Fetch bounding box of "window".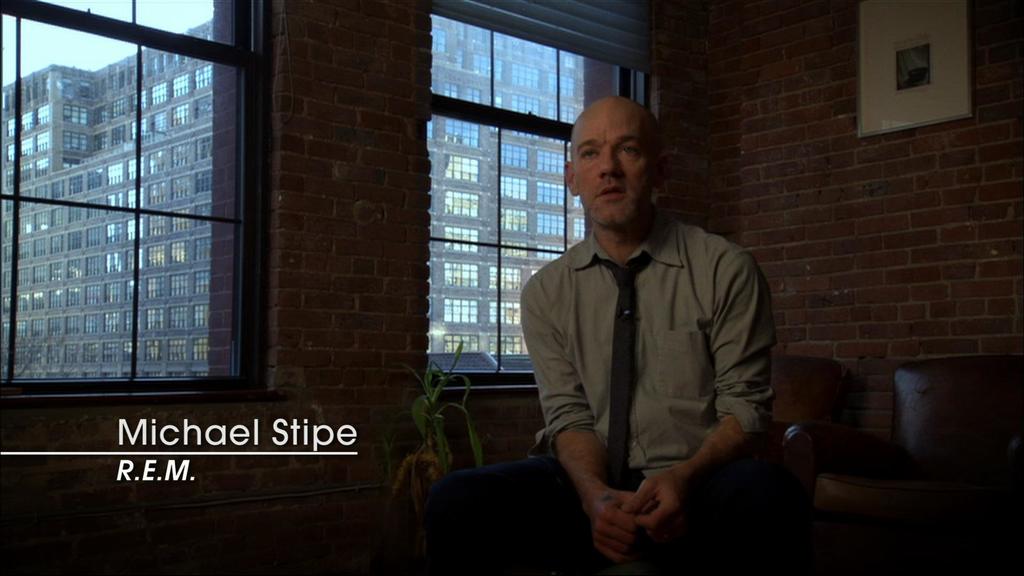
Bbox: detection(498, 248, 525, 266).
